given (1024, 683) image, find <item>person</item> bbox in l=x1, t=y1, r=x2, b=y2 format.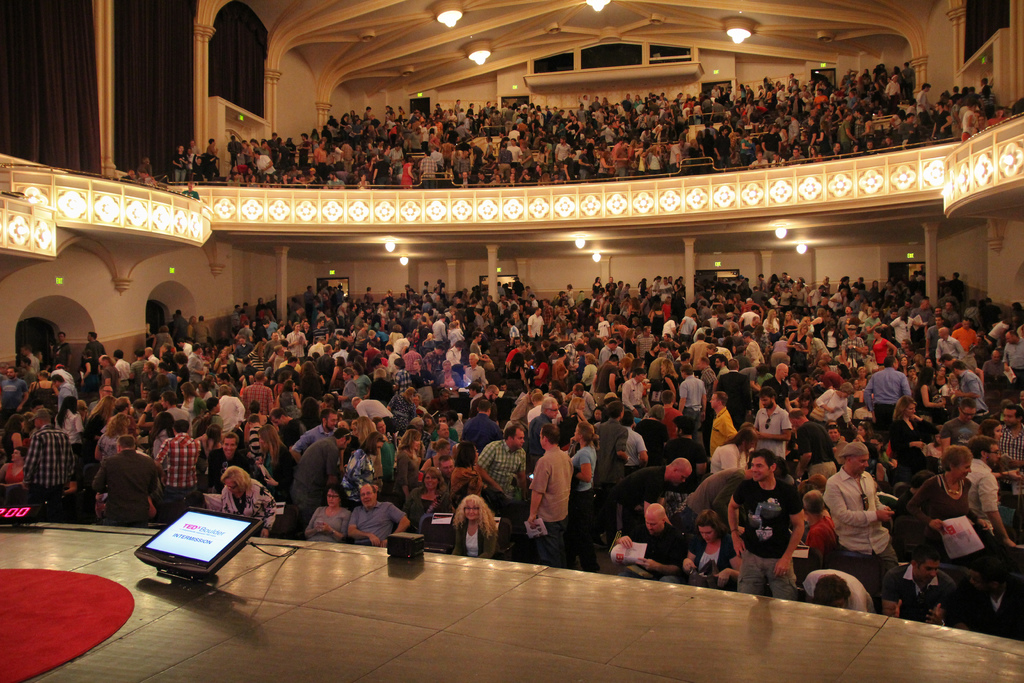
l=943, t=396, r=988, b=446.
